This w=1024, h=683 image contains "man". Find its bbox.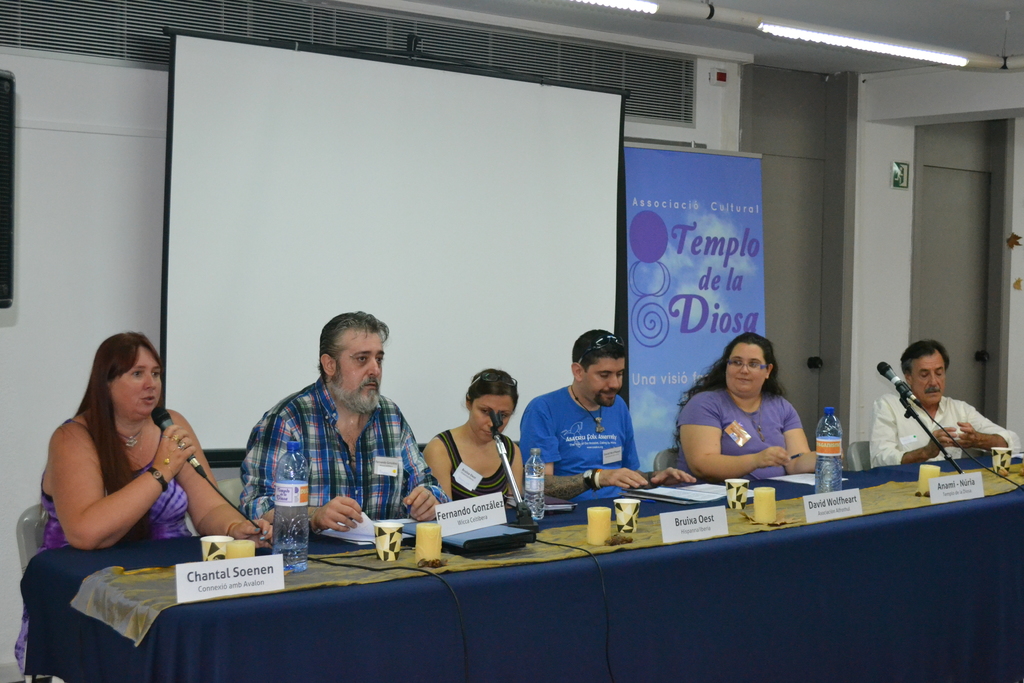
(left=869, top=342, right=1021, bottom=468).
